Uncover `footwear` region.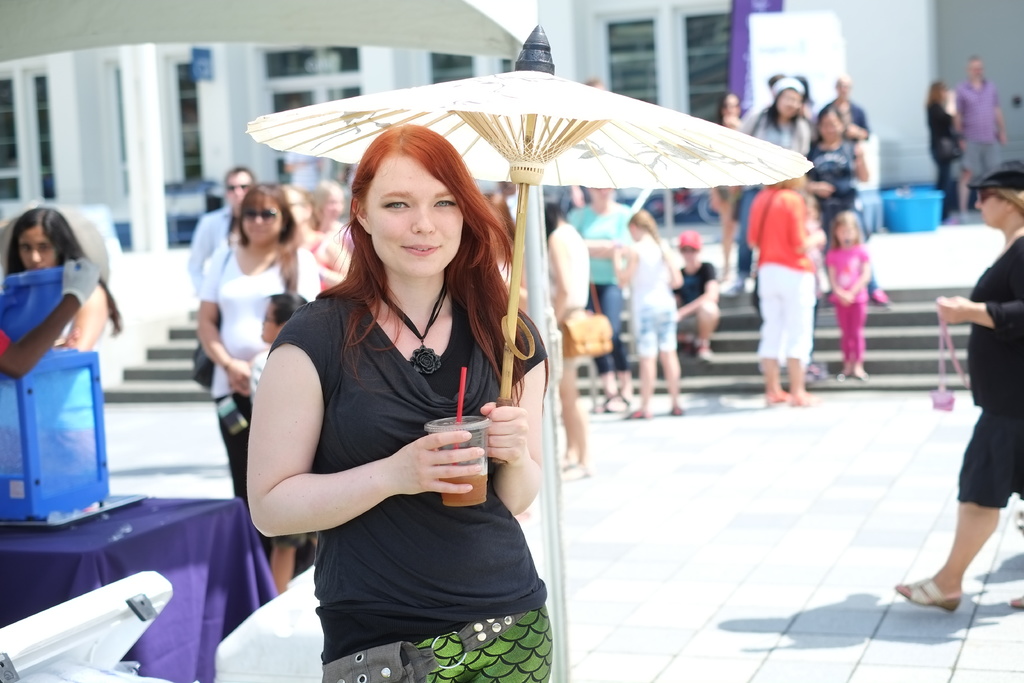
Uncovered: <region>785, 395, 818, 409</region>.
